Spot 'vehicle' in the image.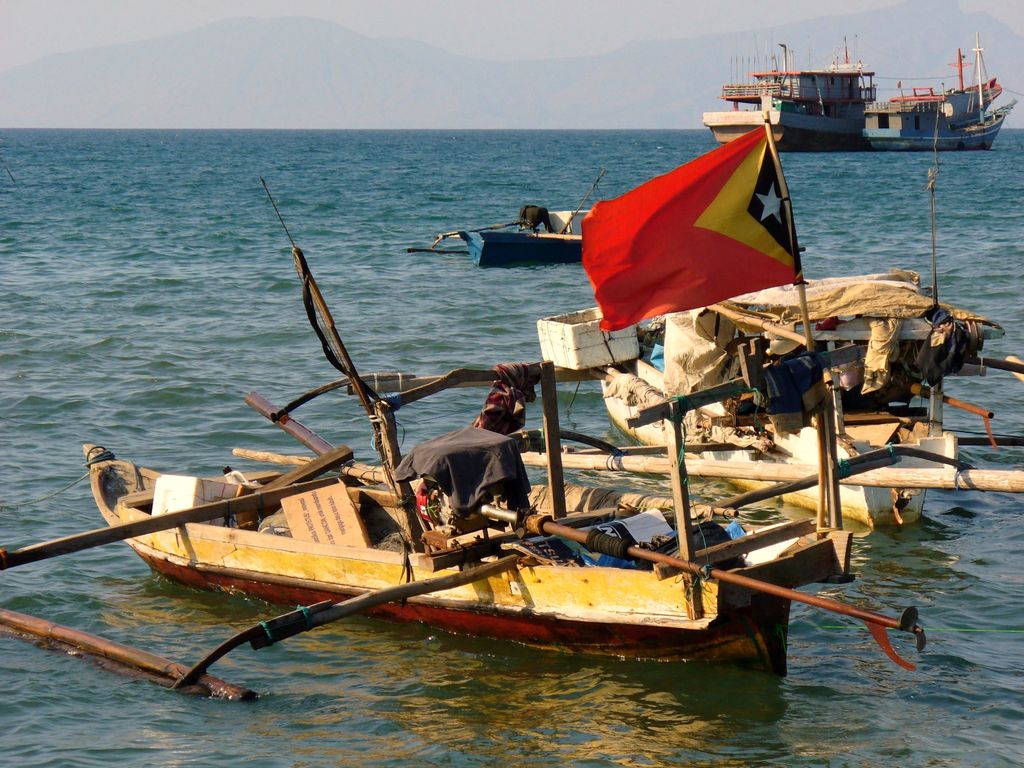
'vehicle' found at <box>79,168,863,685</box>.
